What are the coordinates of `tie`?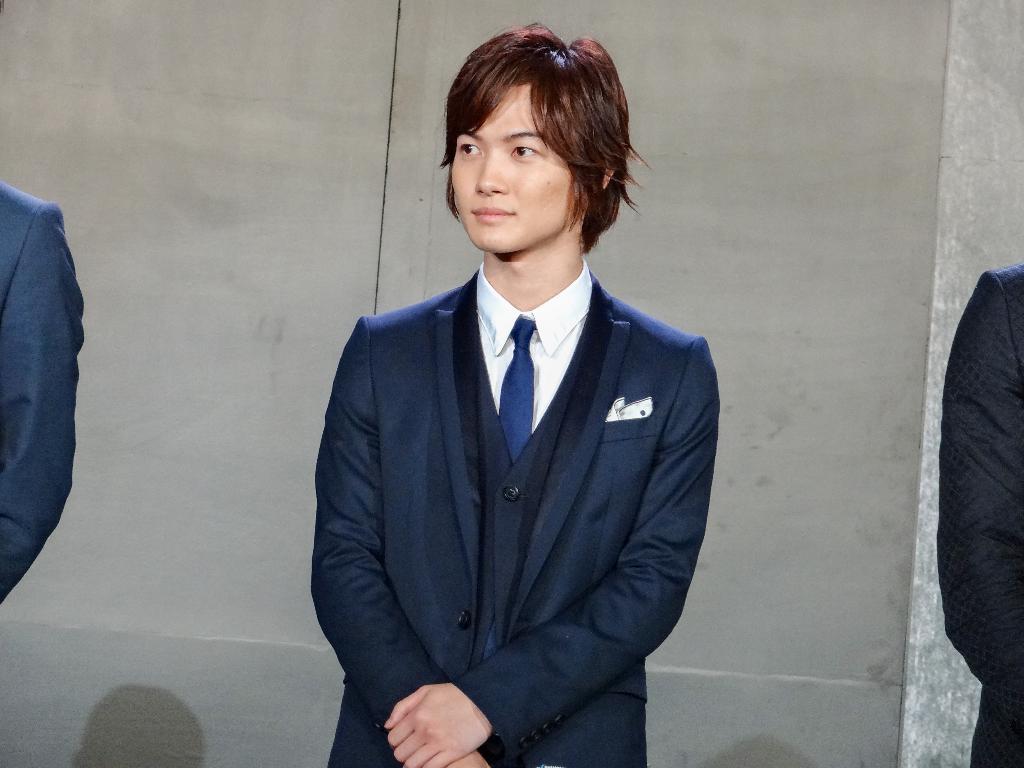
(left=499, top=312, right=533, bottom=468).
